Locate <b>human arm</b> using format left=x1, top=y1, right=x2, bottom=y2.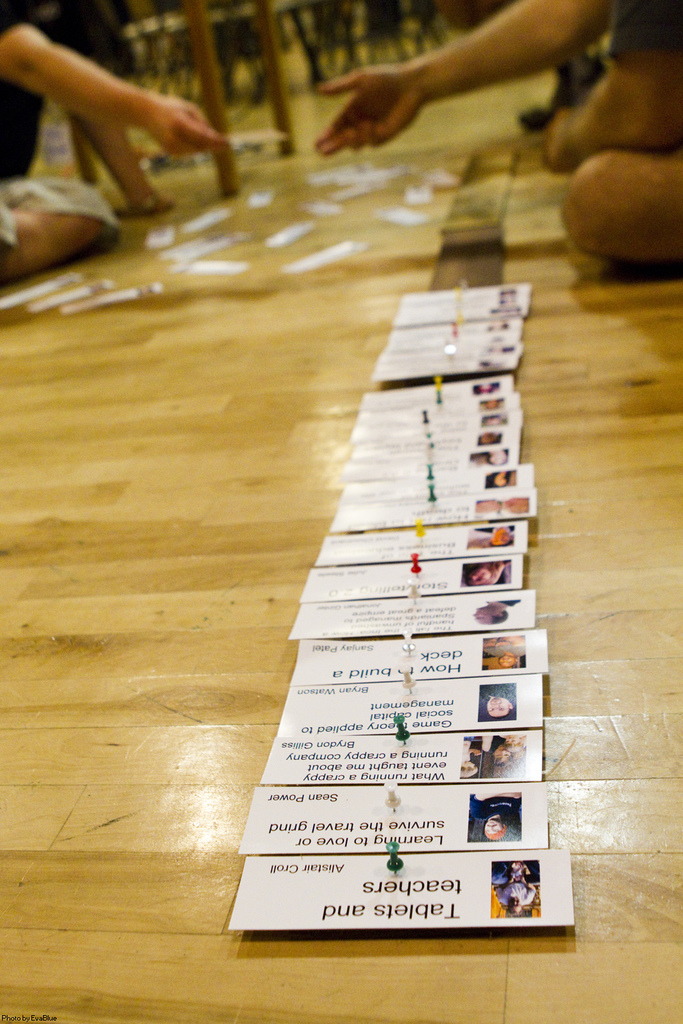
left=541, top=0, right=682, bottom=173.
